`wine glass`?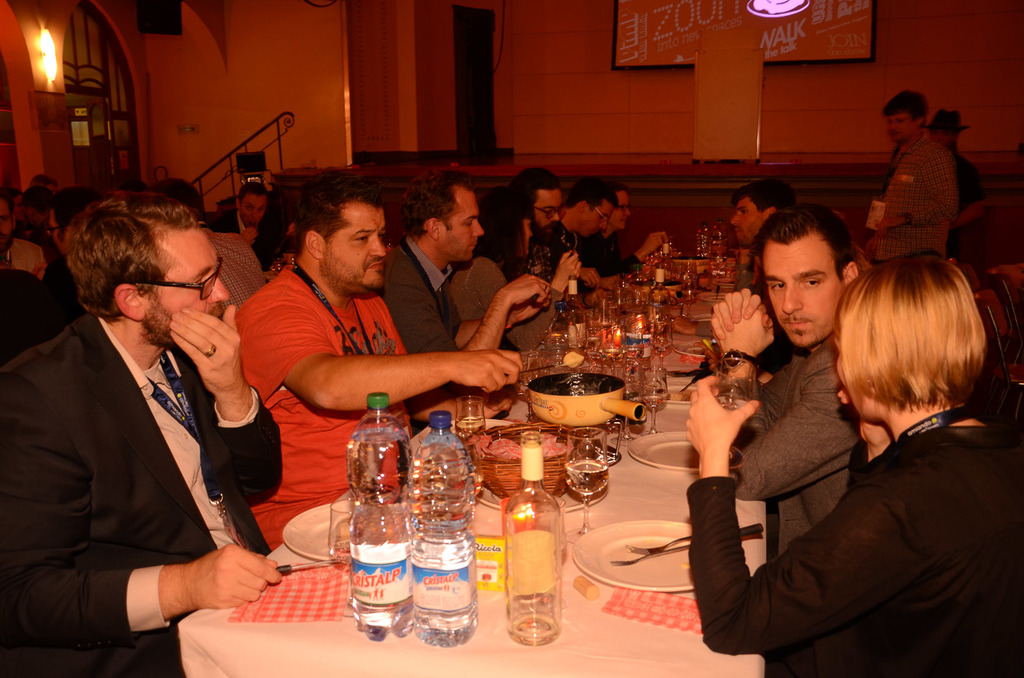
x1=457, y1=394, x2=483, y2=441
